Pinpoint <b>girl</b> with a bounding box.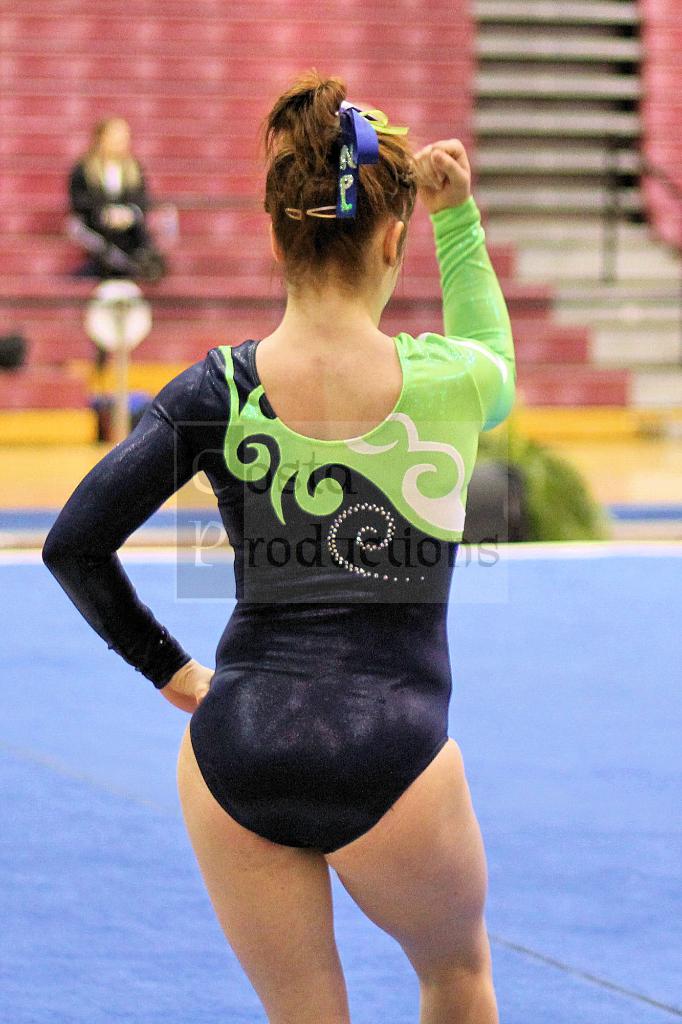
(42, 65, 519, 1023).
